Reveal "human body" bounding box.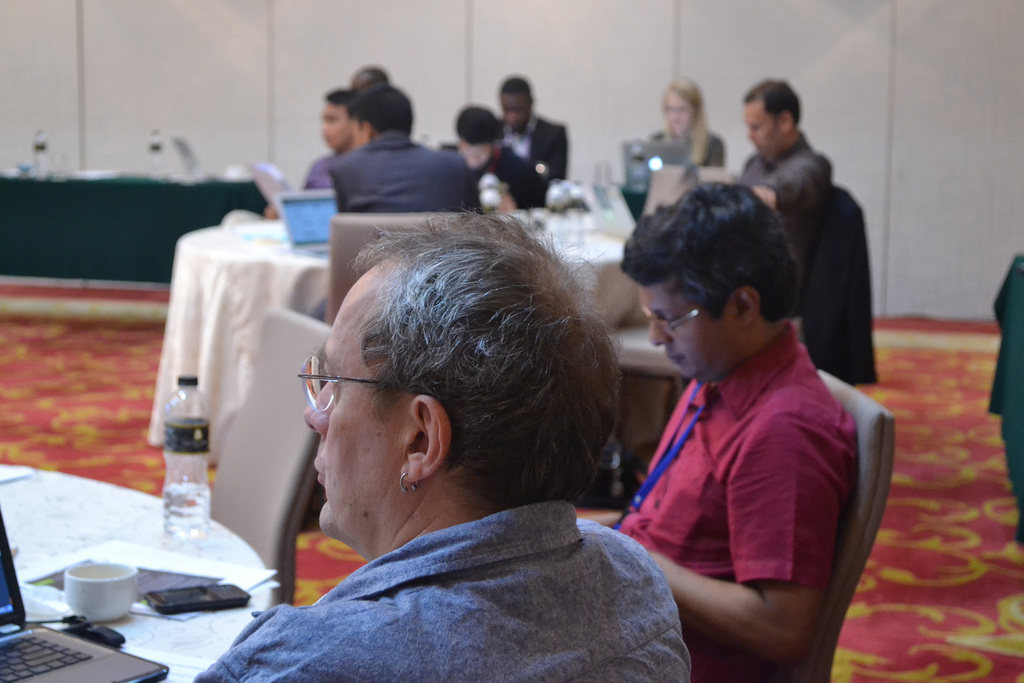
Revealed: detection(743, 149, 837, 315).
